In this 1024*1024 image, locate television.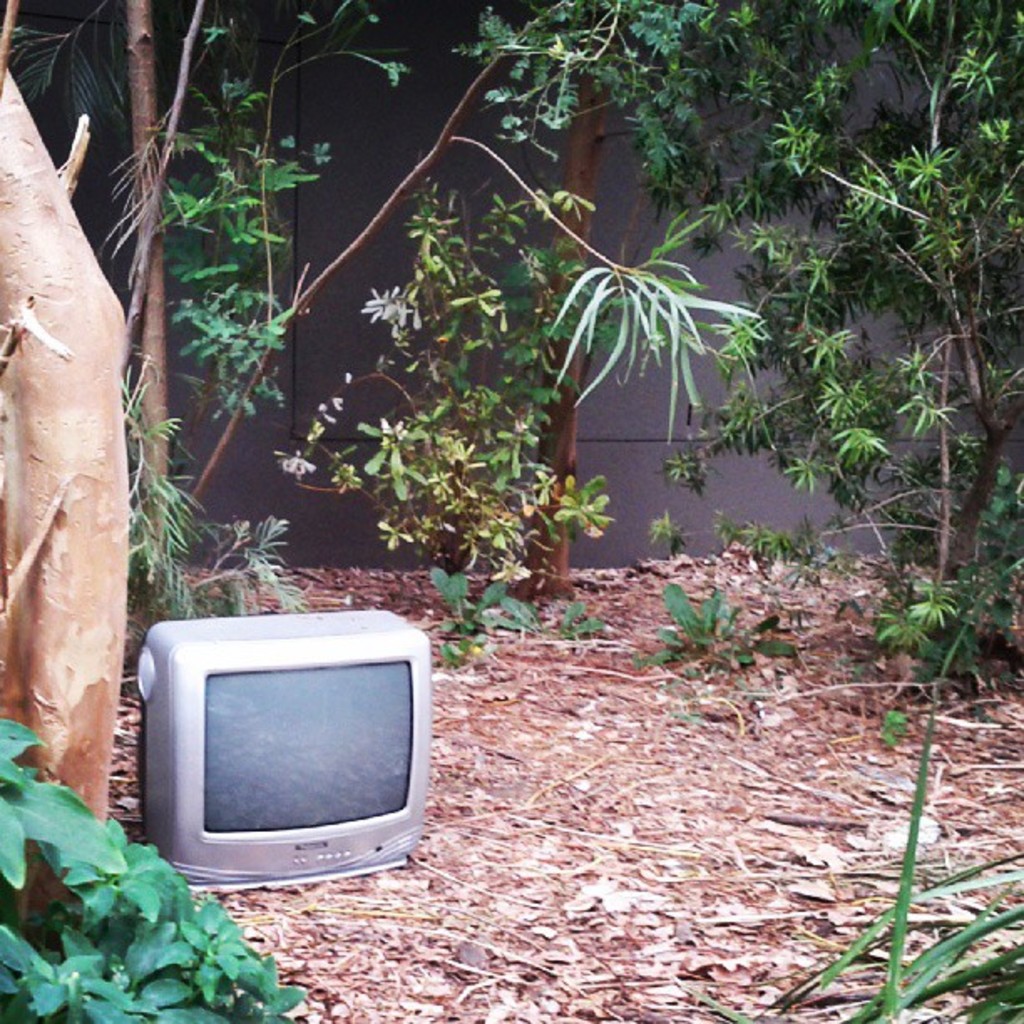
Bounding box: <region>141, 611, 430, 890</region>.
